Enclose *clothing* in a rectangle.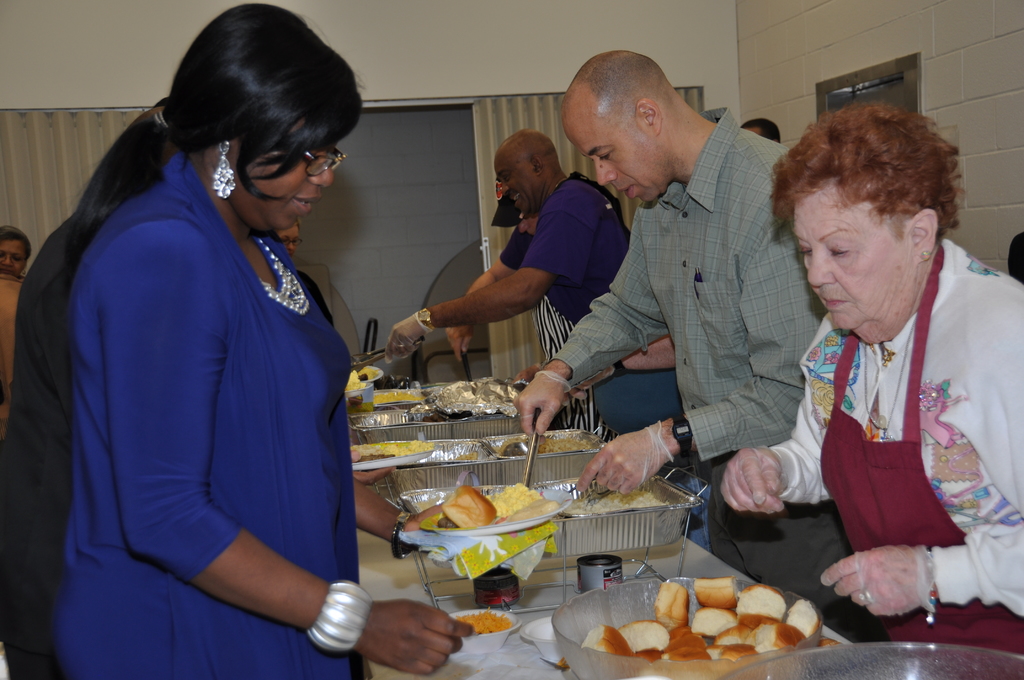
500:222:621:446.
